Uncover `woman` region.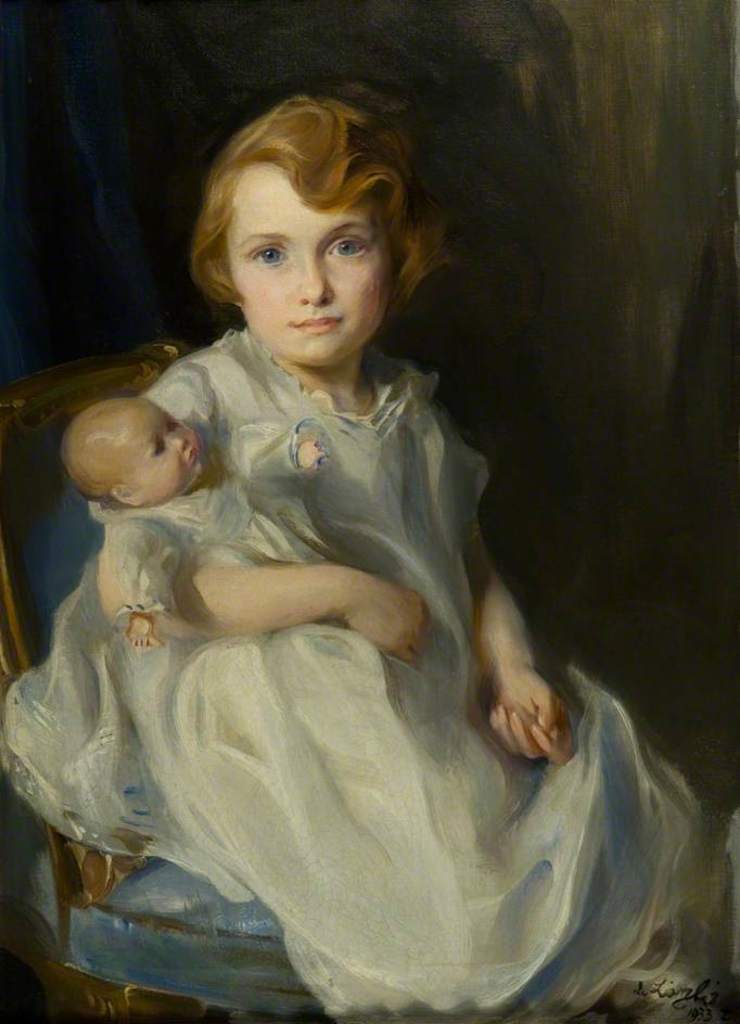
Uncovered: [2,92,736,1021].
